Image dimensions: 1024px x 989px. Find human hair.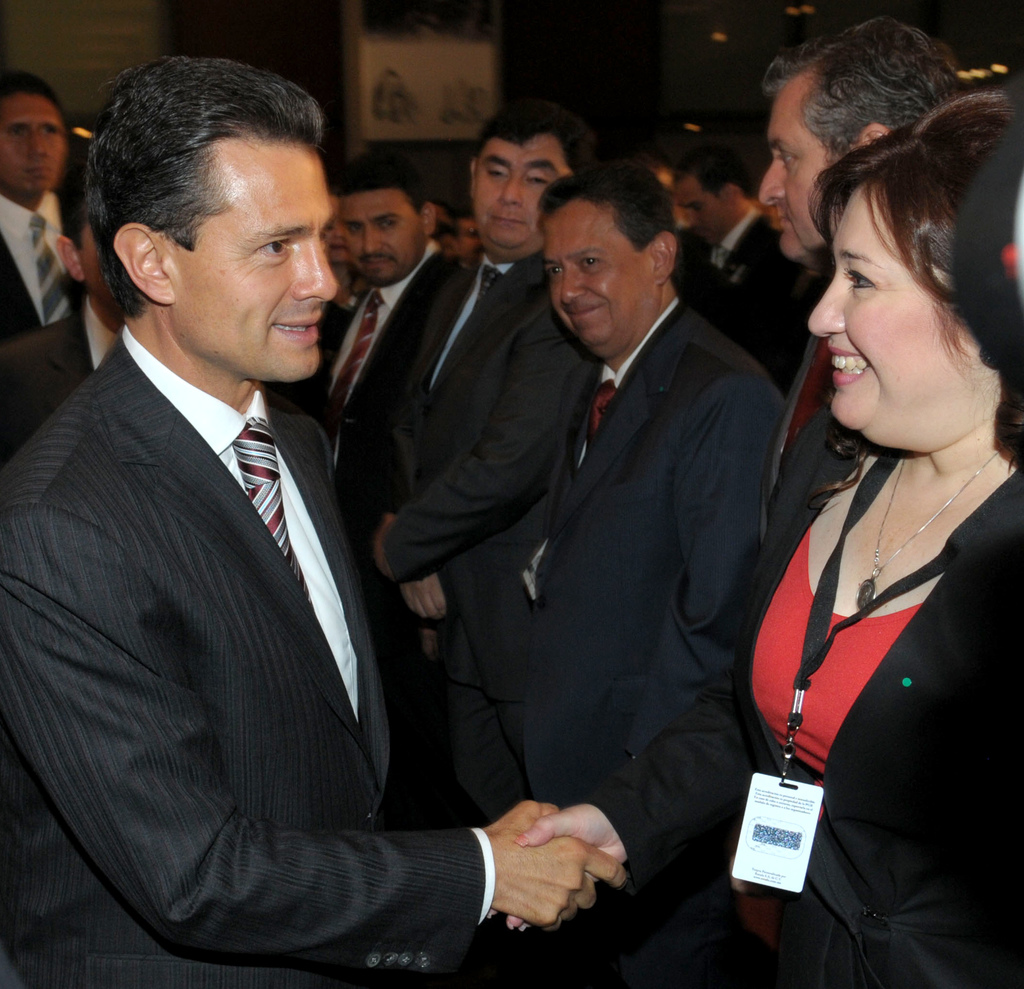
[x1=0, y1=67, x2=61, y2=119].
